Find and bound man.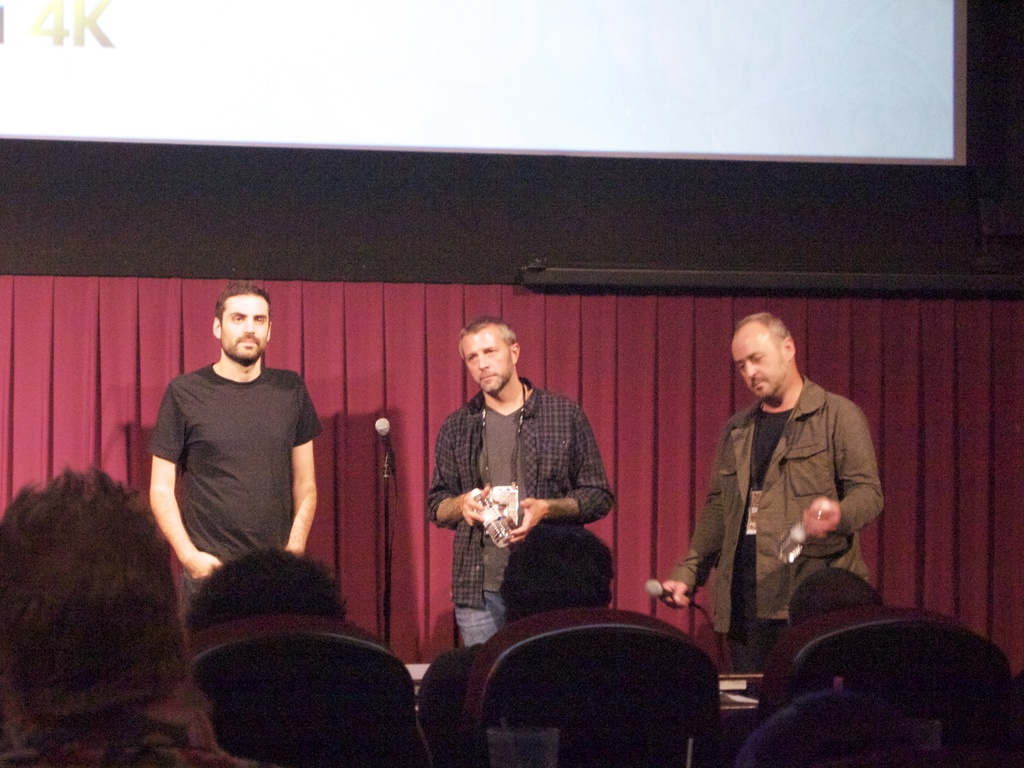
Bound: [left=187, top=548, right=353, bottom=628].
